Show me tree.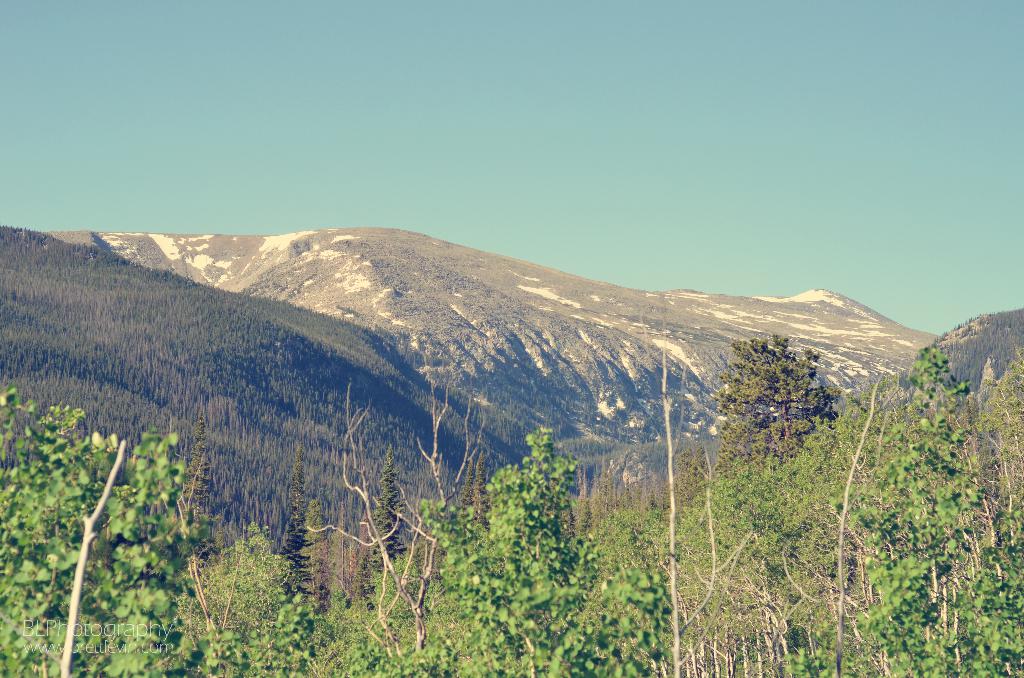
tree is here: <bbox>714, 332, 841, 470</bbox>.
